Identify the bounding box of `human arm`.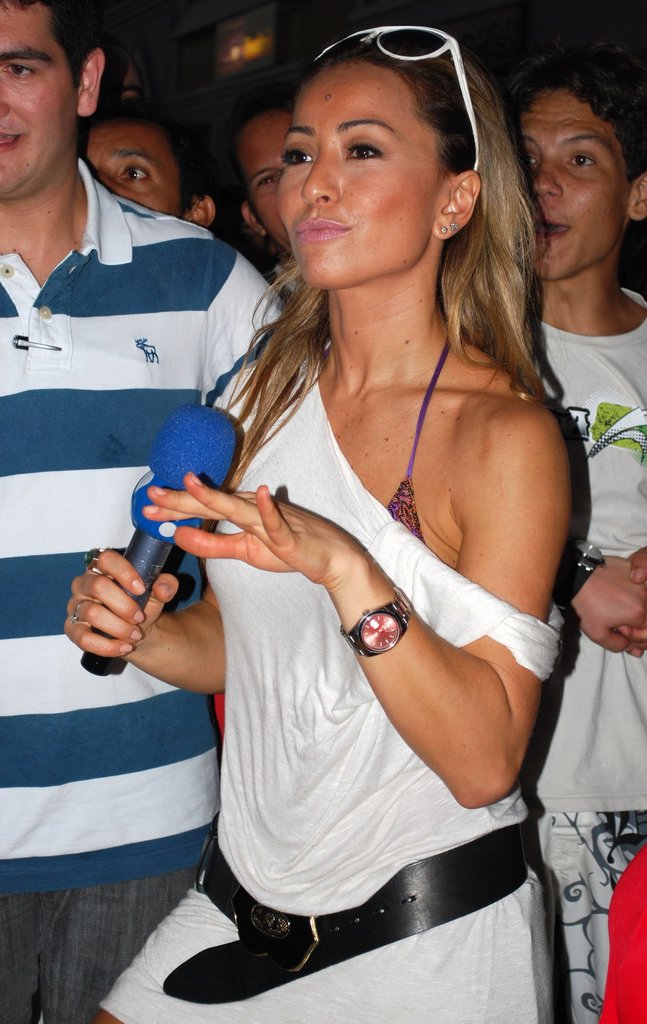
crop(555, 529, 646, 666).
